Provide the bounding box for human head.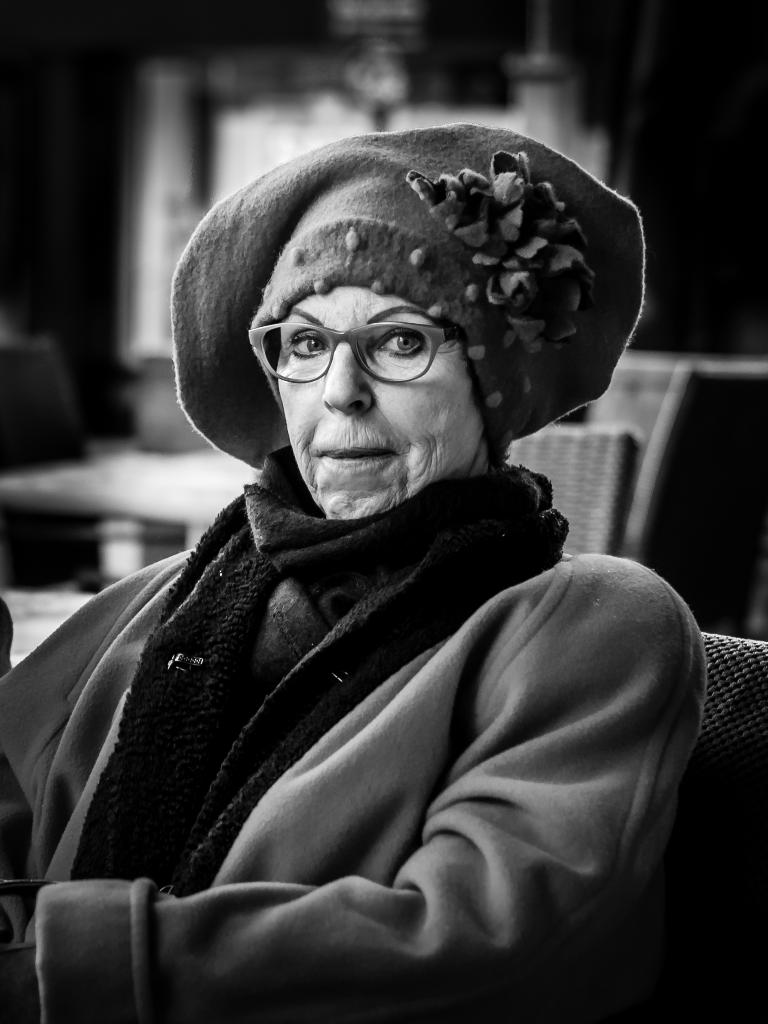
{"x1": 207, "y1": 234, "x2": 501, "y2": 459}.
